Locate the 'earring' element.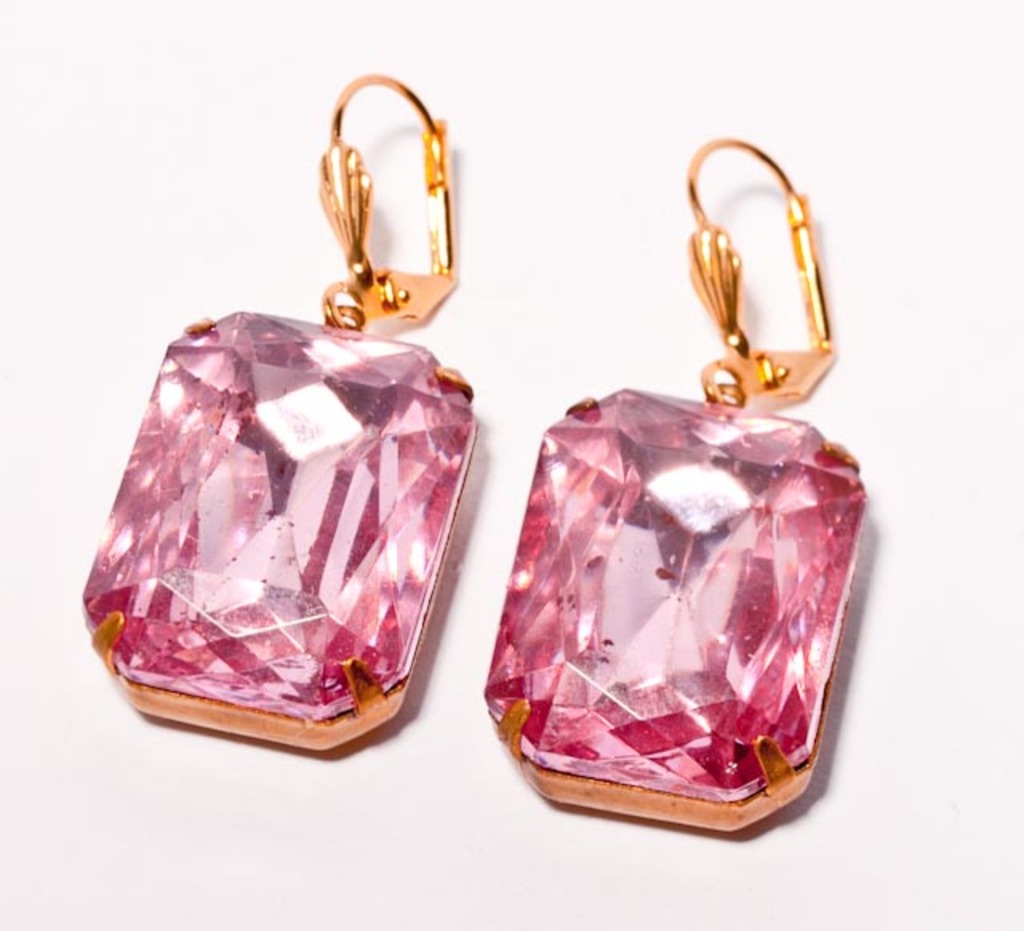
Element bbox: region(475, 126, 877, 840).
